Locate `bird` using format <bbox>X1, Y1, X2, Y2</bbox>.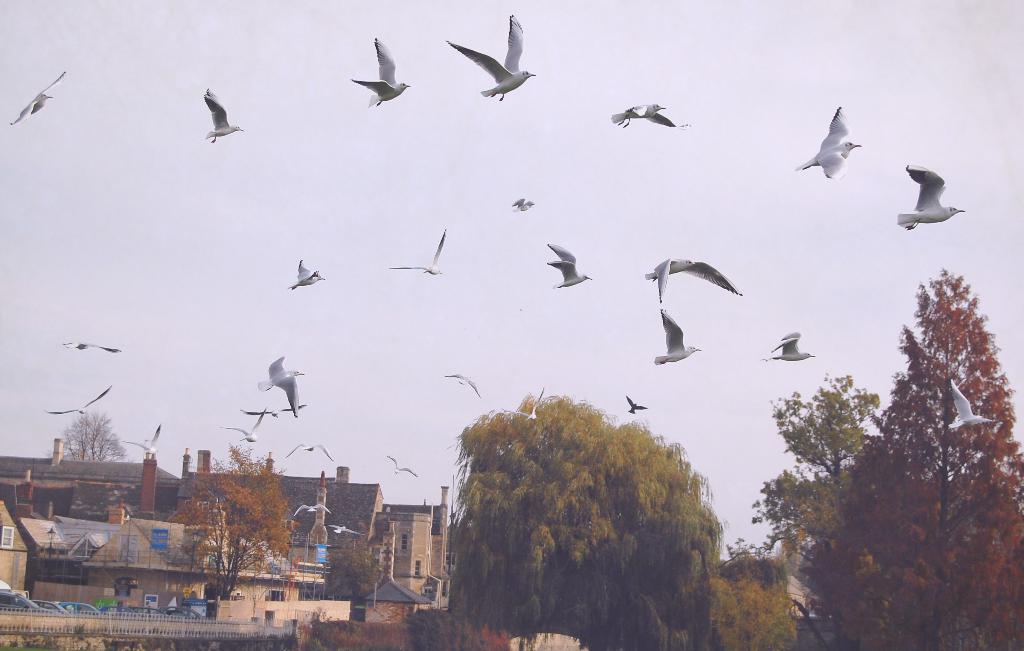
<bbox>219, 406, 266, 445</bbox>.
